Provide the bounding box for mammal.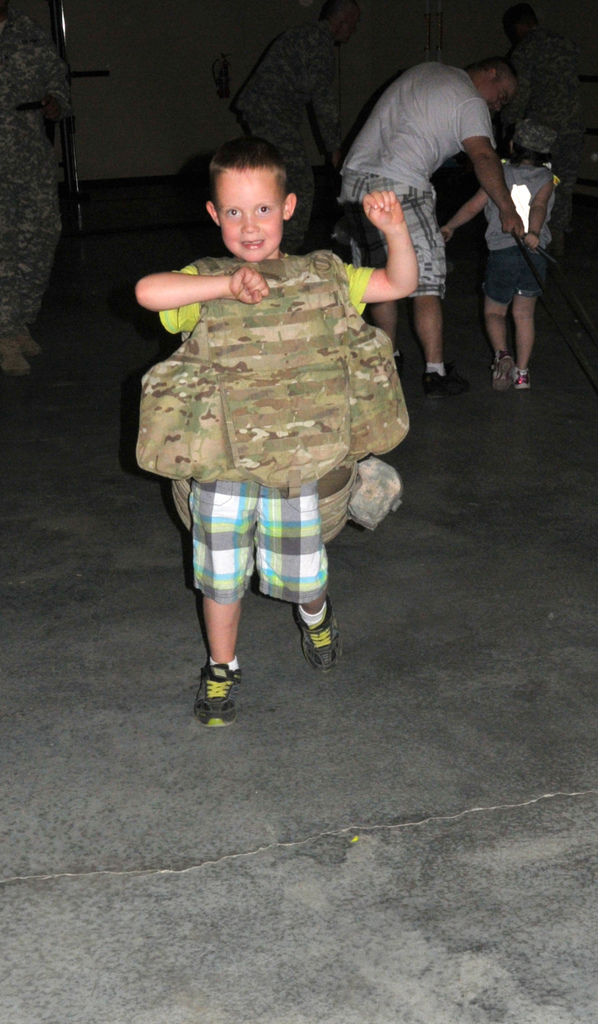
(121, 158, 431, 617).
